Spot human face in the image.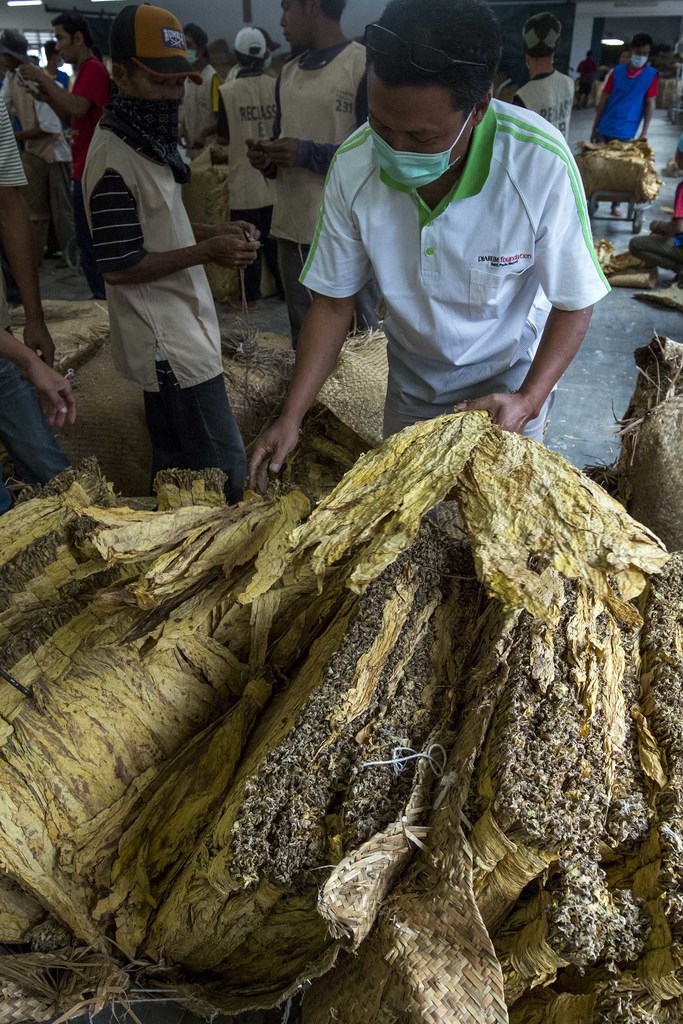
human face found at box(272, 0, 317, 44).
